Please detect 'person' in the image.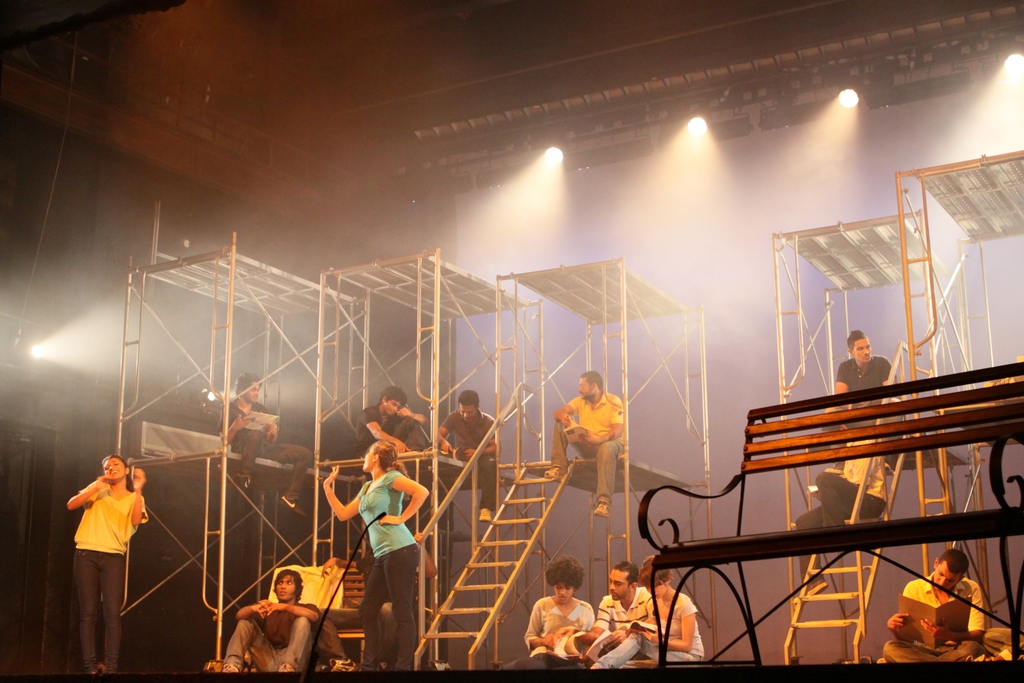
select_region(340, 434, 422, 659).
